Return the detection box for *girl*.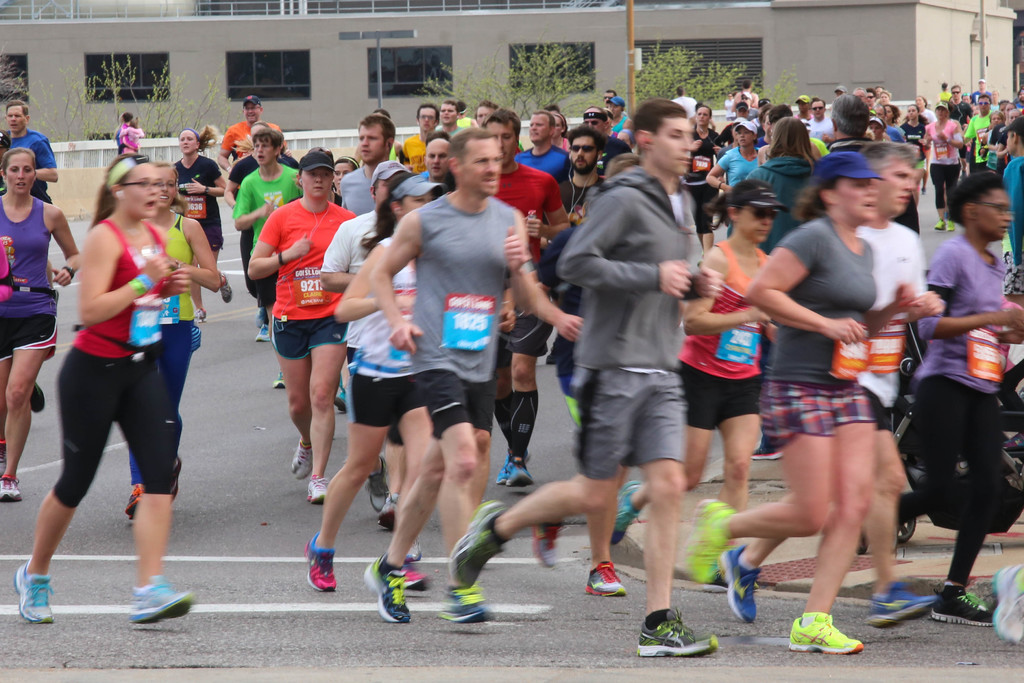
left=174, top=126, right=219, bottom=321.
